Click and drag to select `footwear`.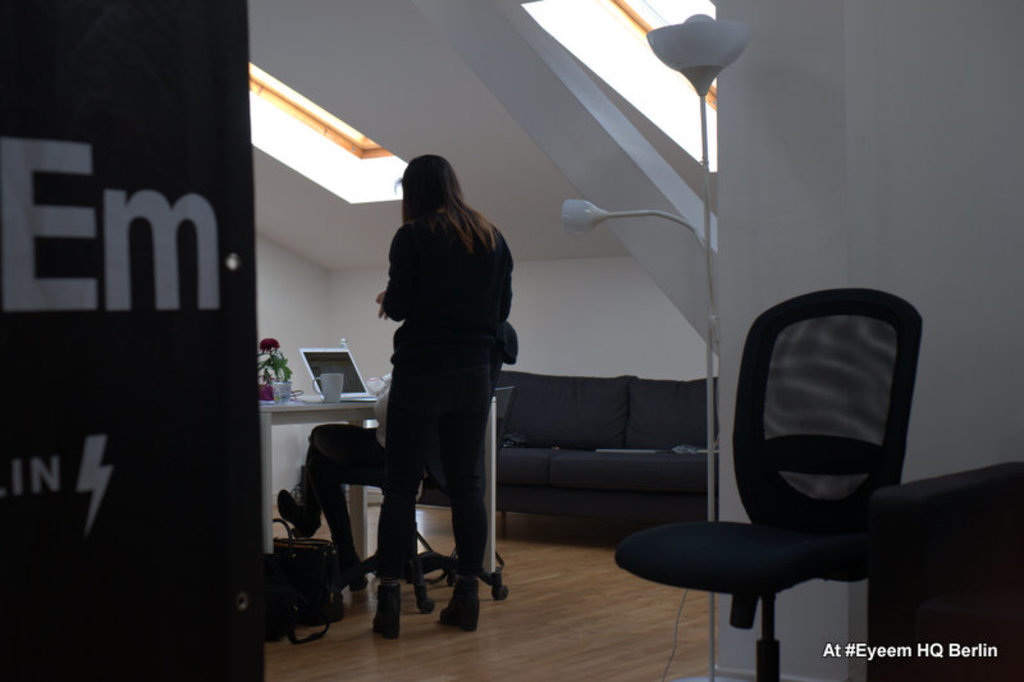
Selection: bbox=(372, 592, 404, 642).
